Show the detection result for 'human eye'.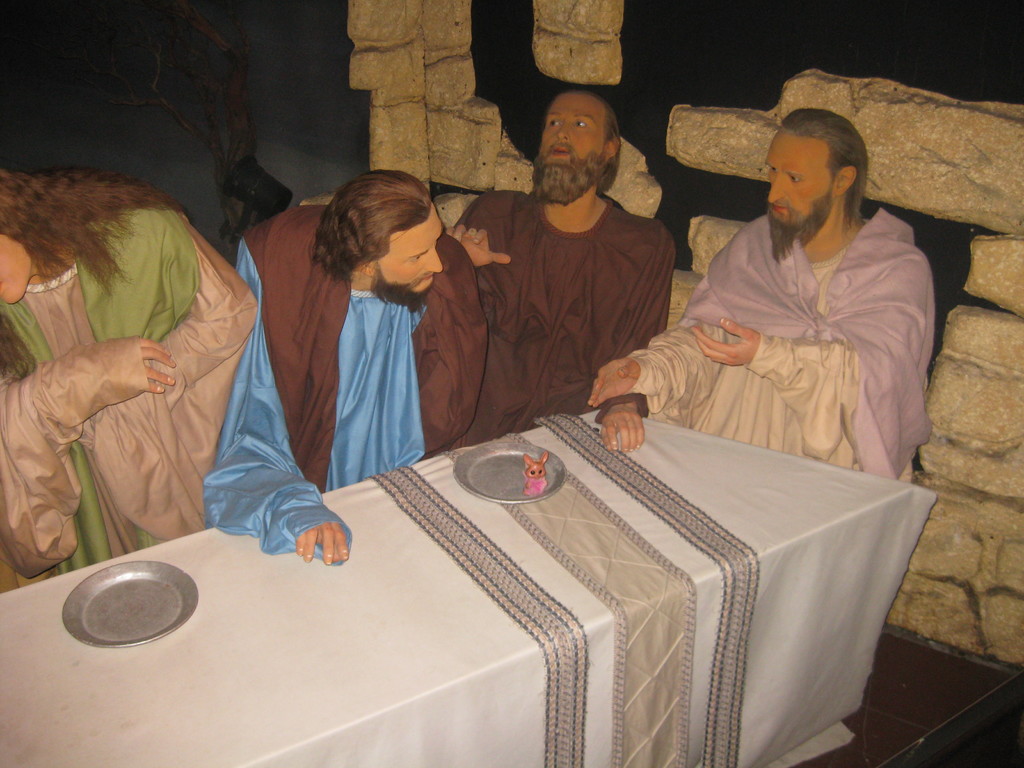
locate(785, 173, 805, 182).
